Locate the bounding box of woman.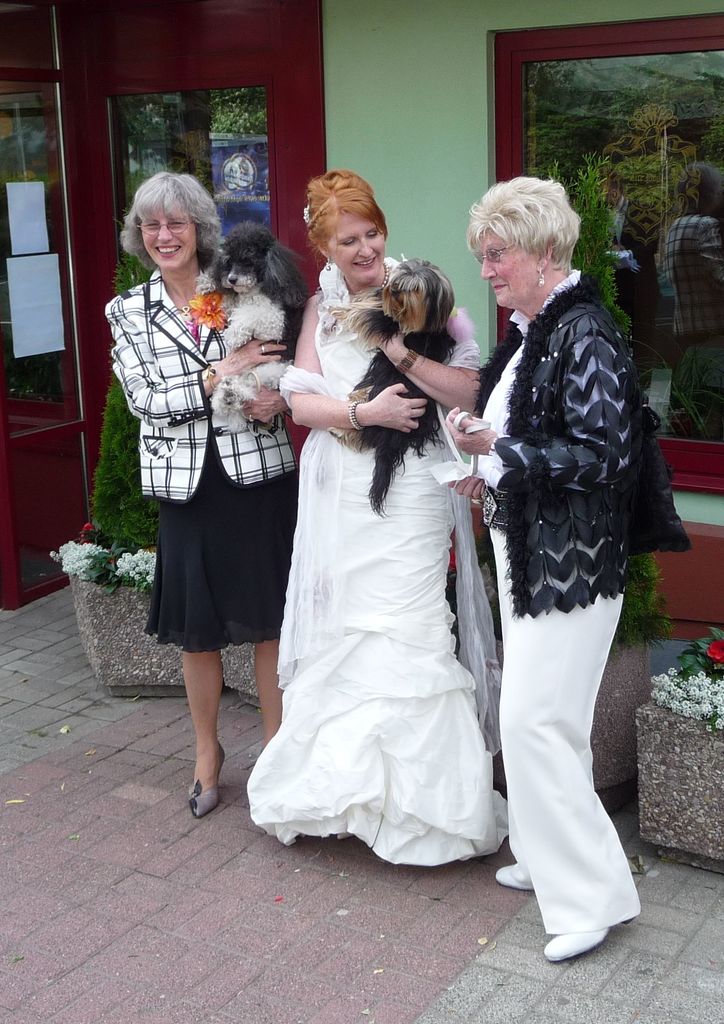
Bounding box: BBox(280, 164, 476, 881).
